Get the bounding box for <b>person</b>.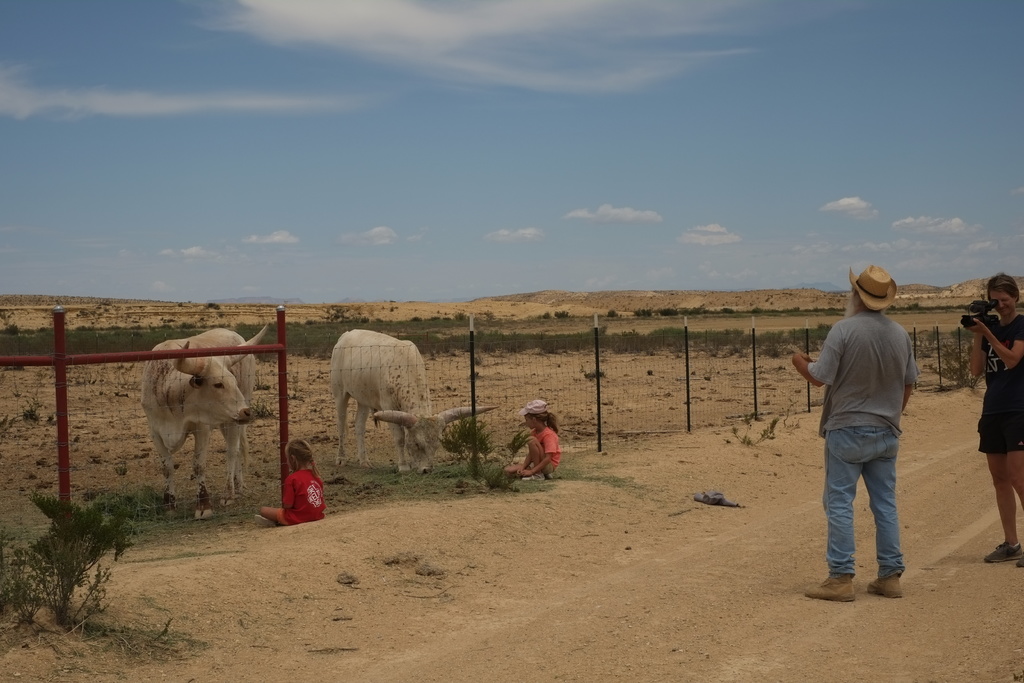
crop(254, 436, 328, 525).
